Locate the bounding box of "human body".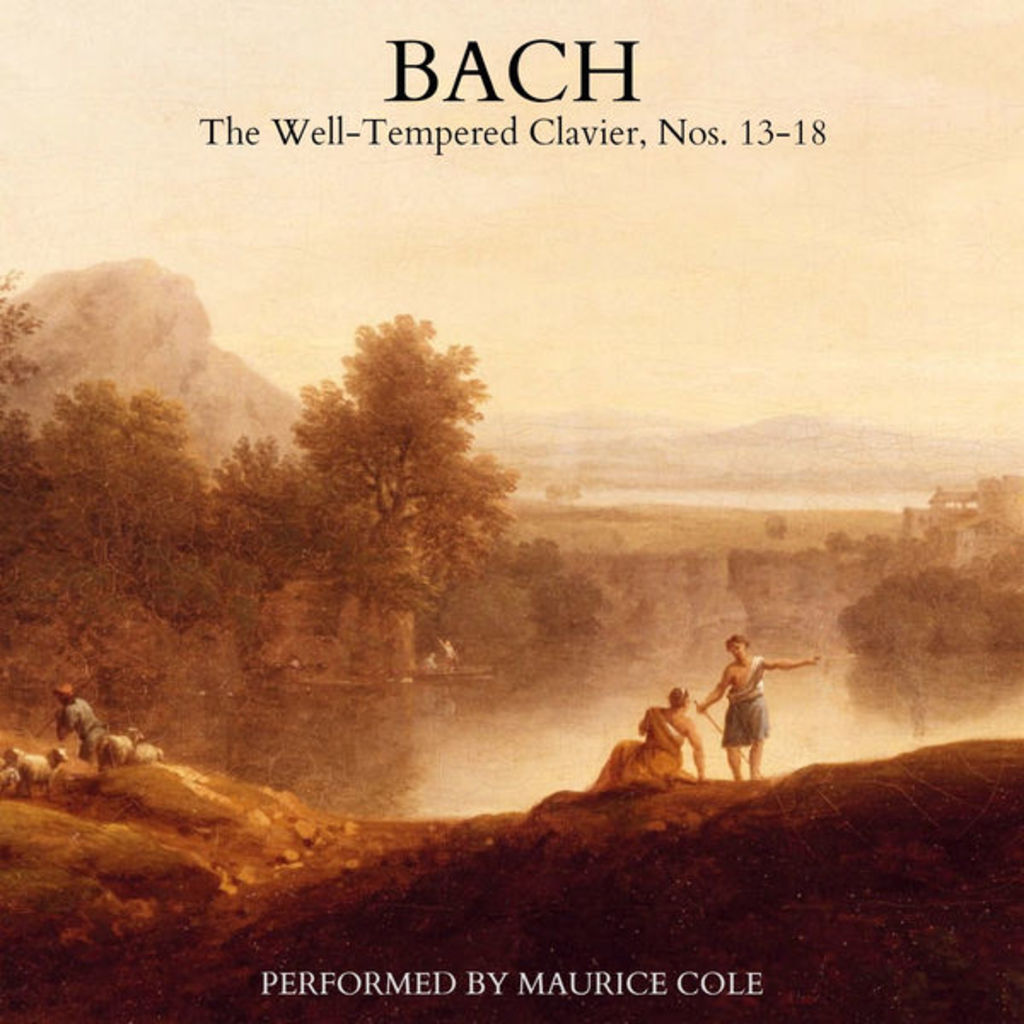
Bounding box: pyautogui.locateOnScreen(585, 691, 698, 788).
